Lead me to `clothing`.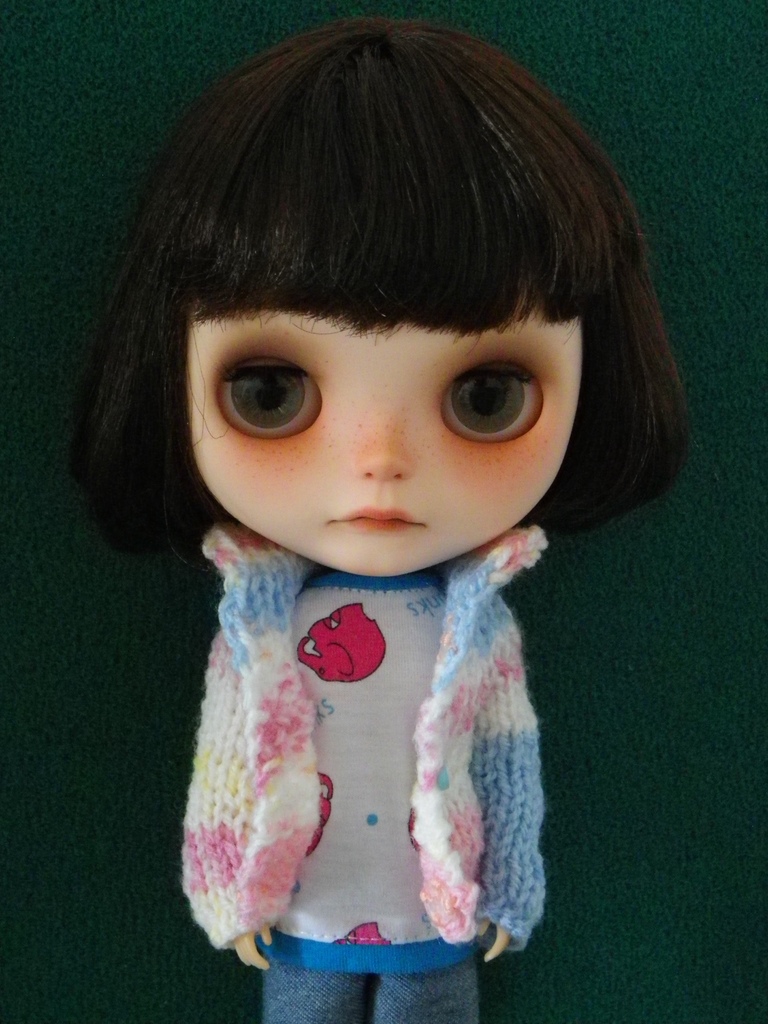
Lead to bbox(248, 955, 492, 1023).
